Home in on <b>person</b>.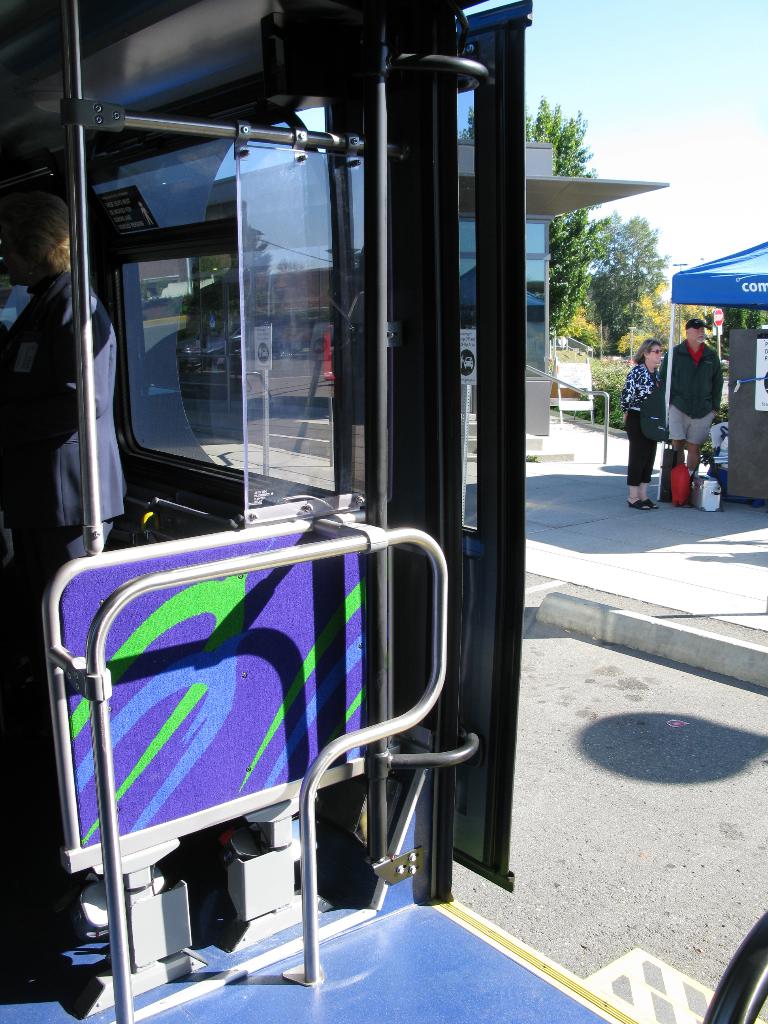
Homed in at bbox(0, 187, 129, 607).
